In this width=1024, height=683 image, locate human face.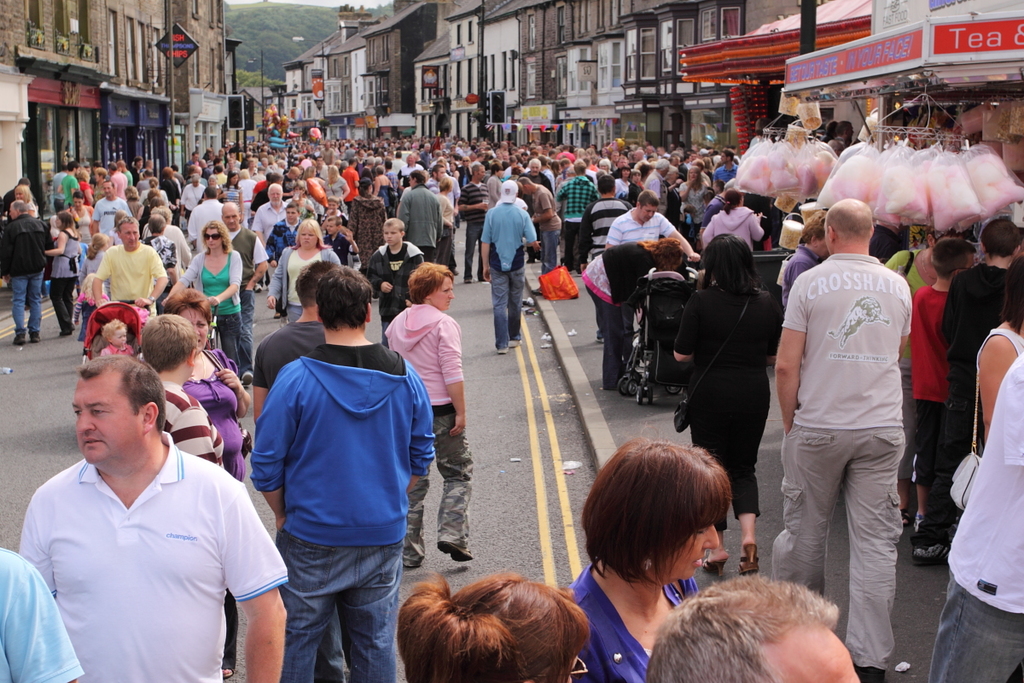
Bounding box: 655/520/720/581.
